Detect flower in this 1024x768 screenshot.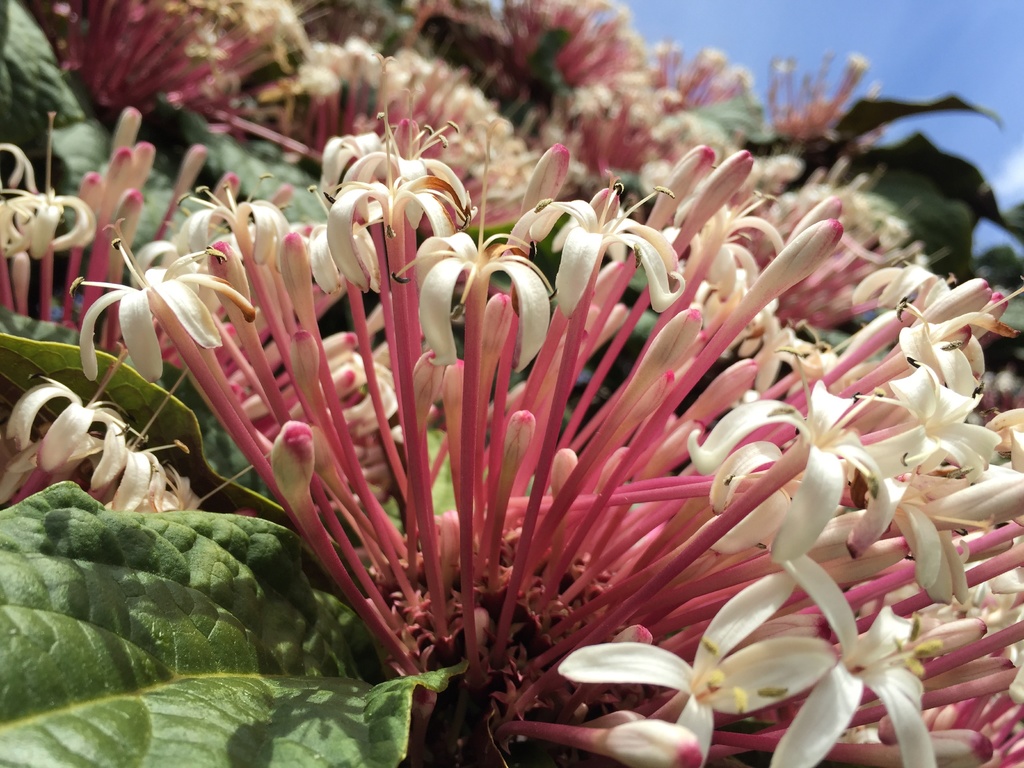
Detection: bbox=(555, 570, 838, 762).
